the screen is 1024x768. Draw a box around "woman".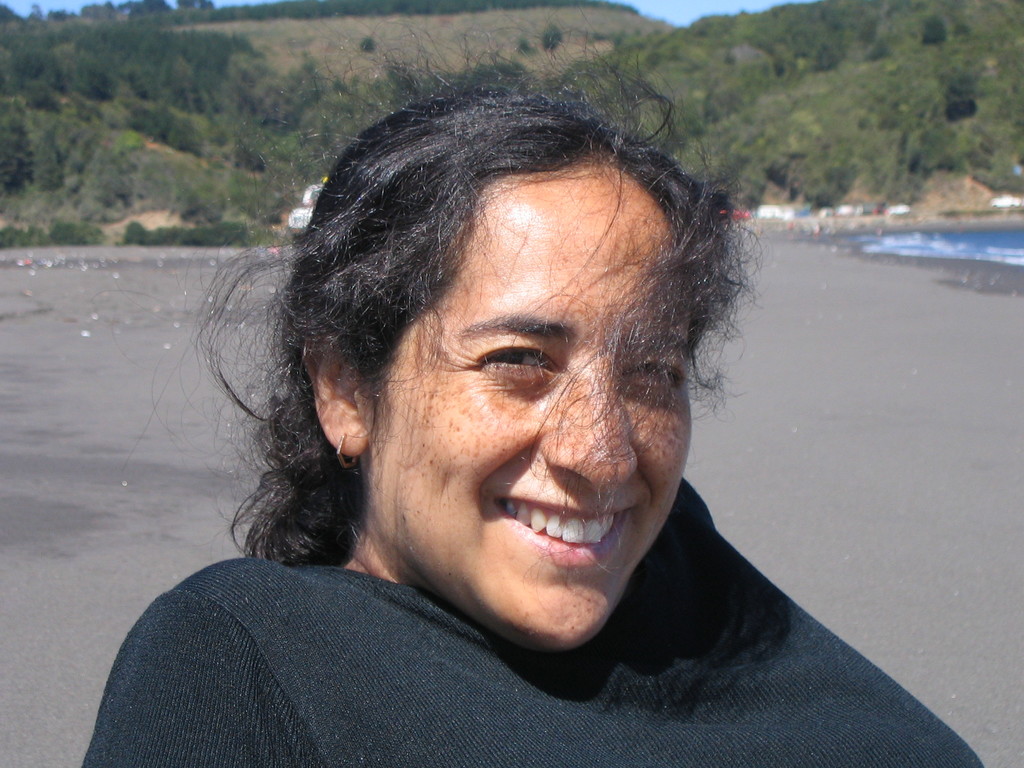
locate(108, 53, 947, 758).
